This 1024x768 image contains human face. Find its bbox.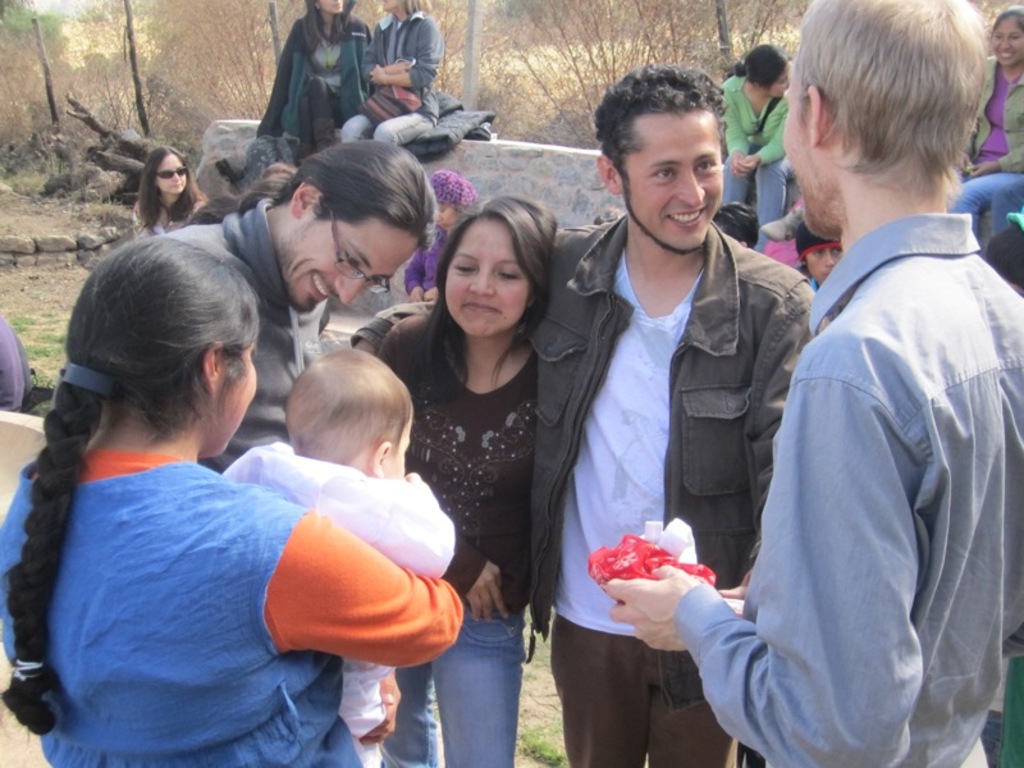
(319, 0, 340, 14).
